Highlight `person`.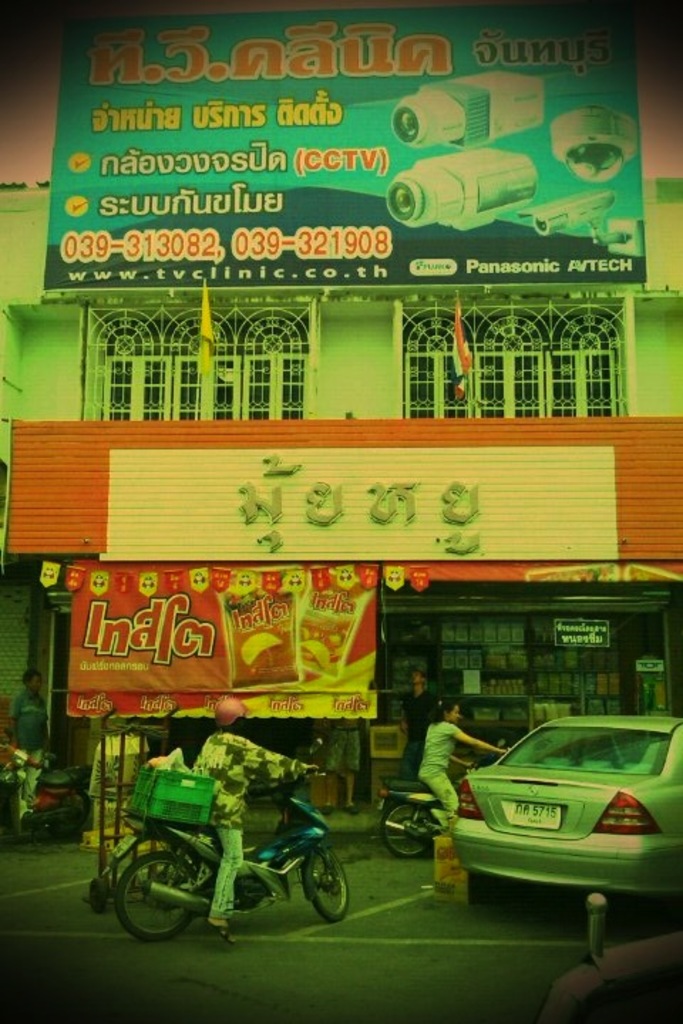
Highlighted region: l=326, t=717, r=367, b=816.
